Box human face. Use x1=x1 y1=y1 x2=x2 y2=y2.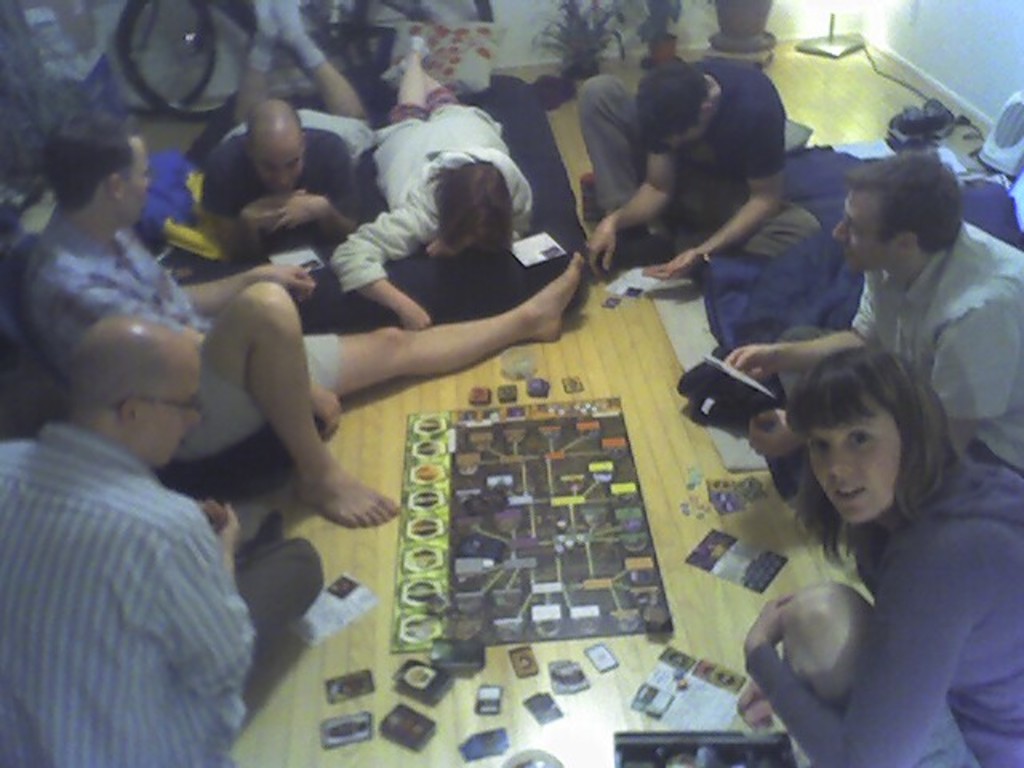
x1=258 y1=144 x2=310 y2=194.
